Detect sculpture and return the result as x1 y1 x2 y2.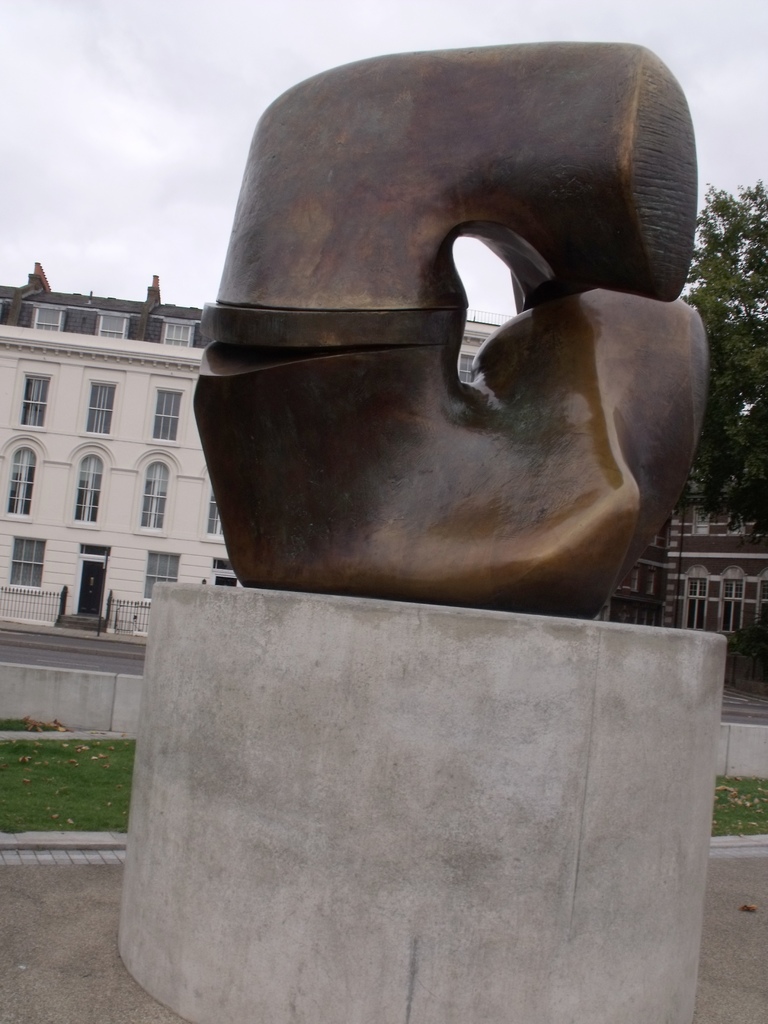
165 25 706 642.
